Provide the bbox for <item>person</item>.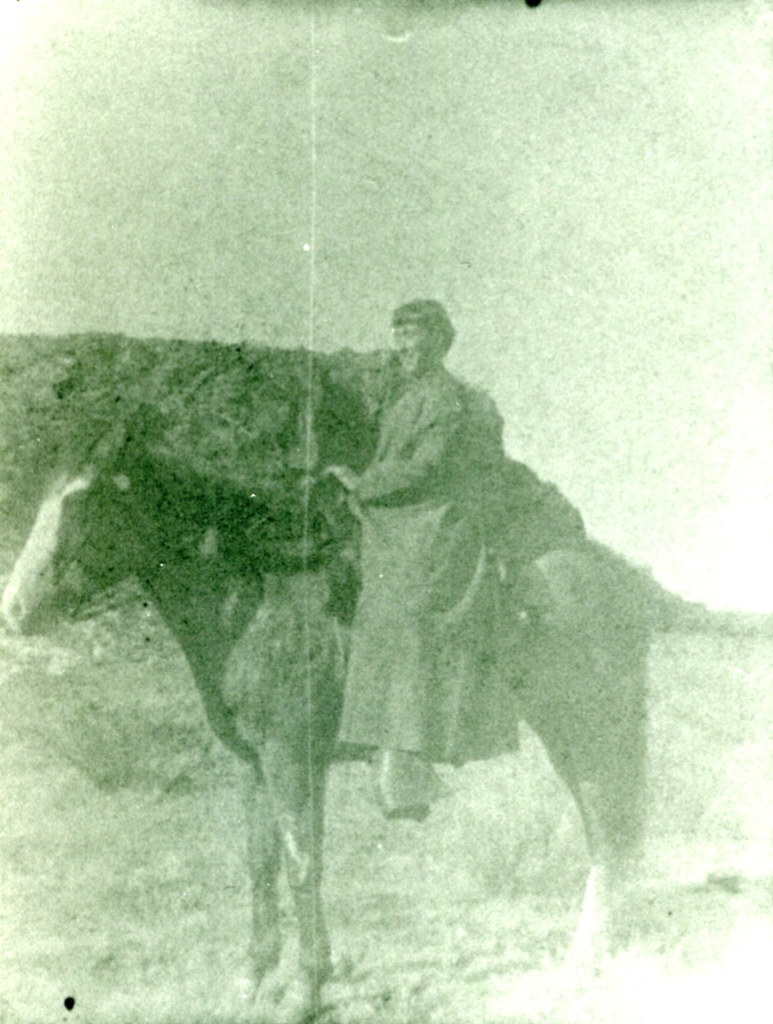
<box>300,287,507,816</box>.
